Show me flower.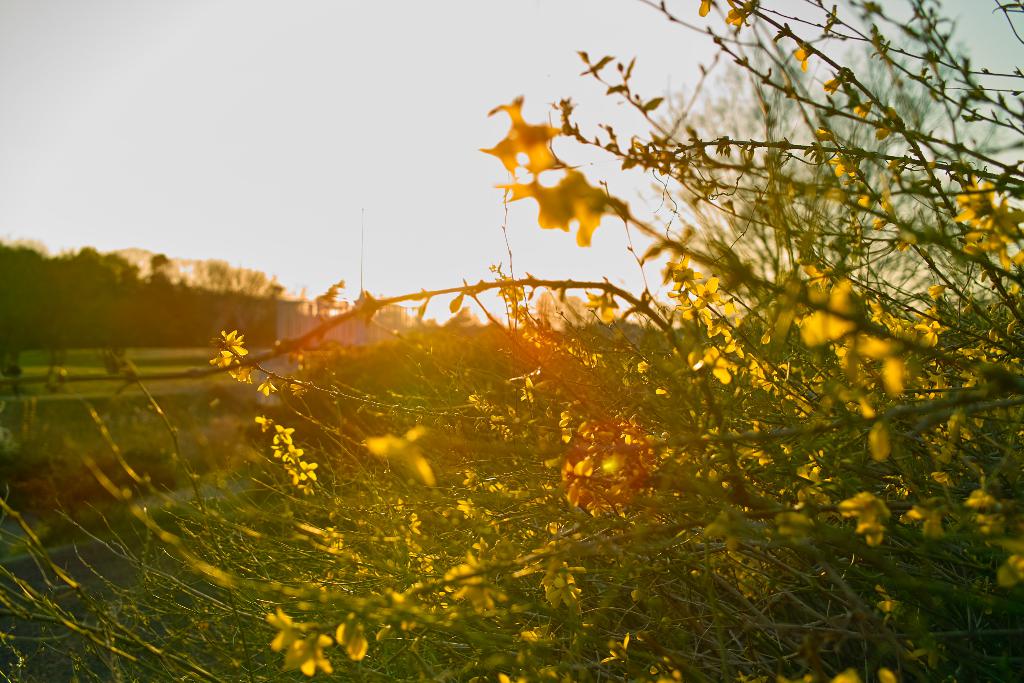
flower is here: 259/379/283/400.
